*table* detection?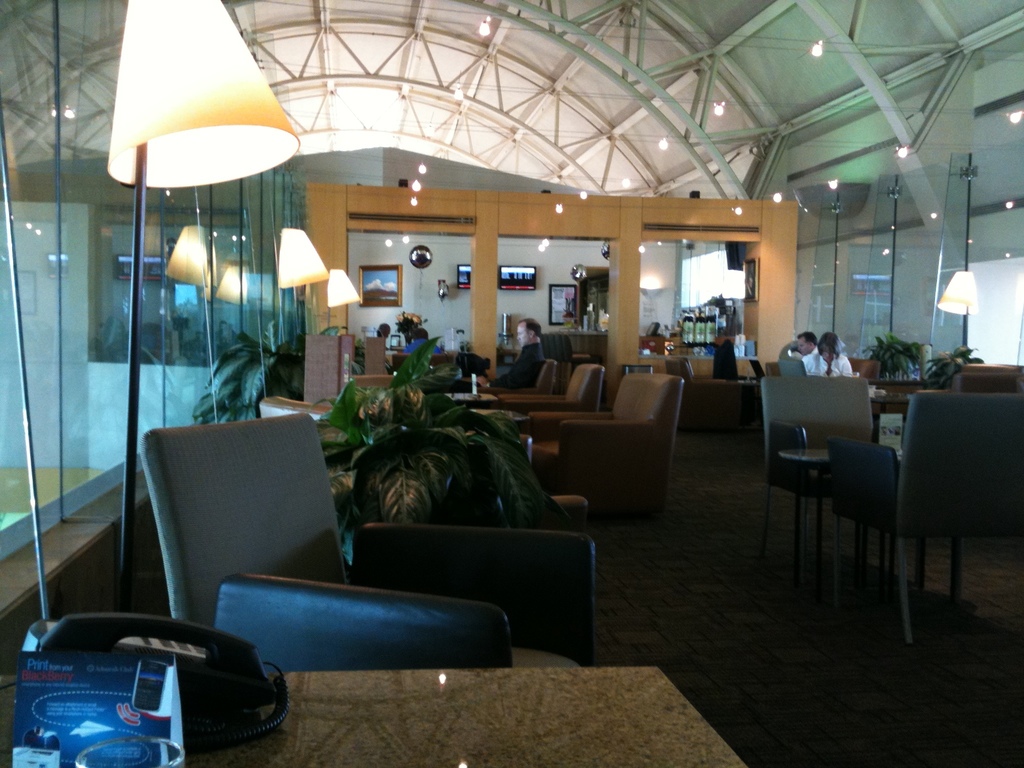
870:393:913:414
